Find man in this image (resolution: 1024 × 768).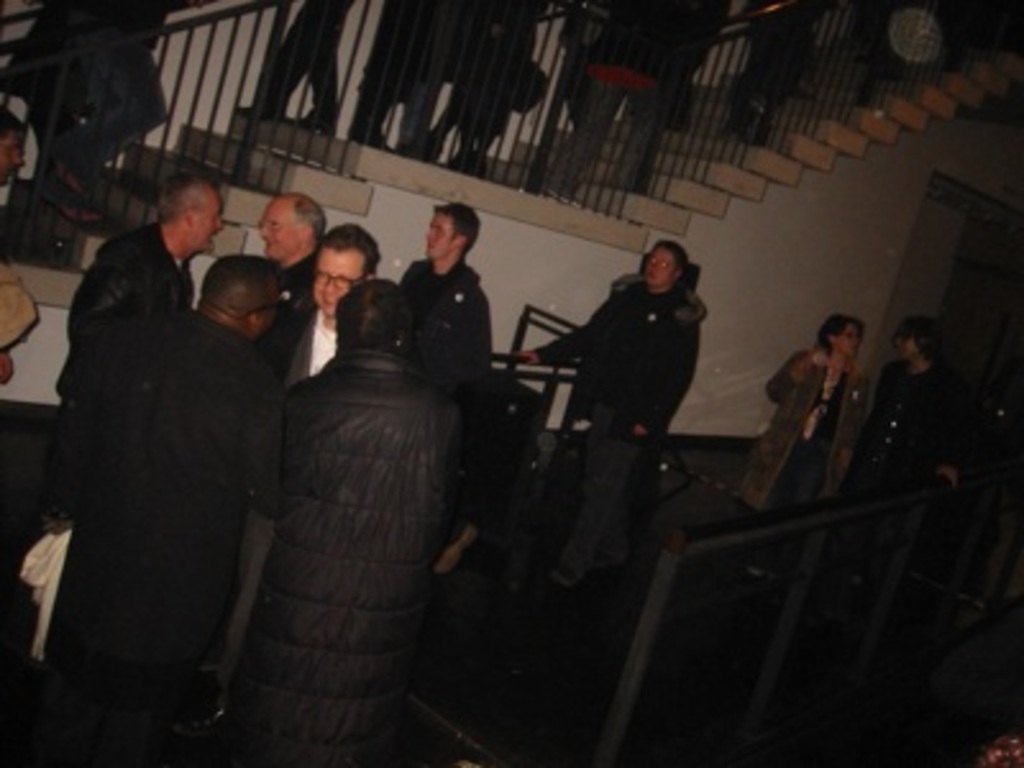
select_region(397, 205, 497, 410).
